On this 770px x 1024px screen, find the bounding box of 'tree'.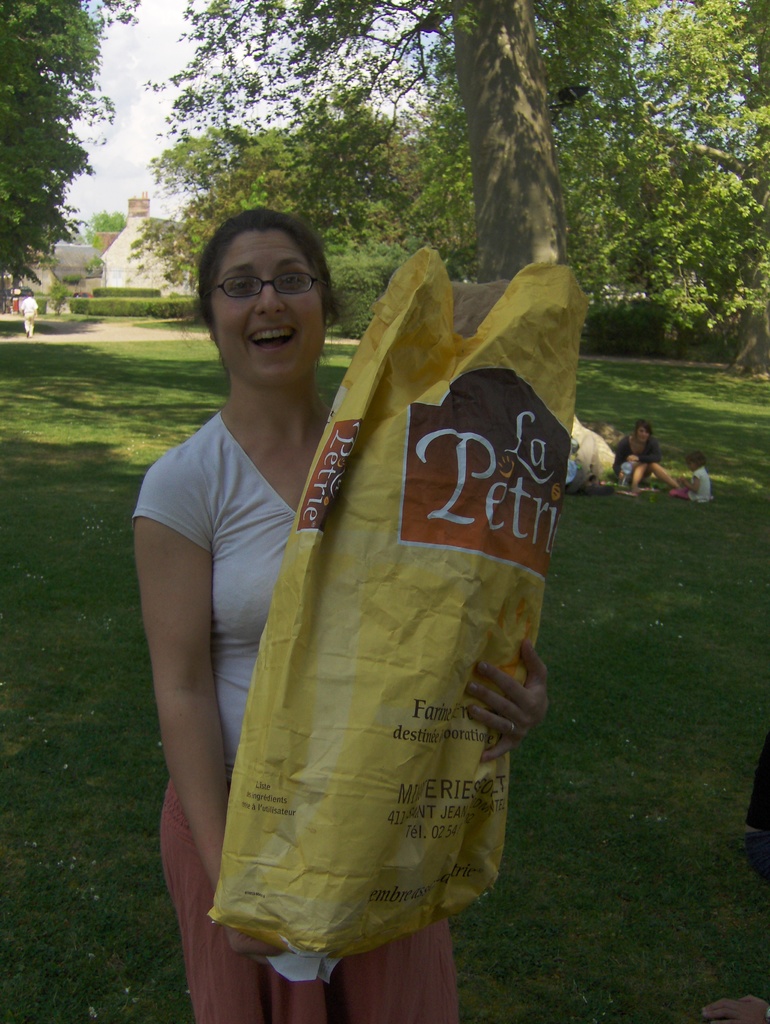
Bounding box: box=[90, 204, 121, 248].
